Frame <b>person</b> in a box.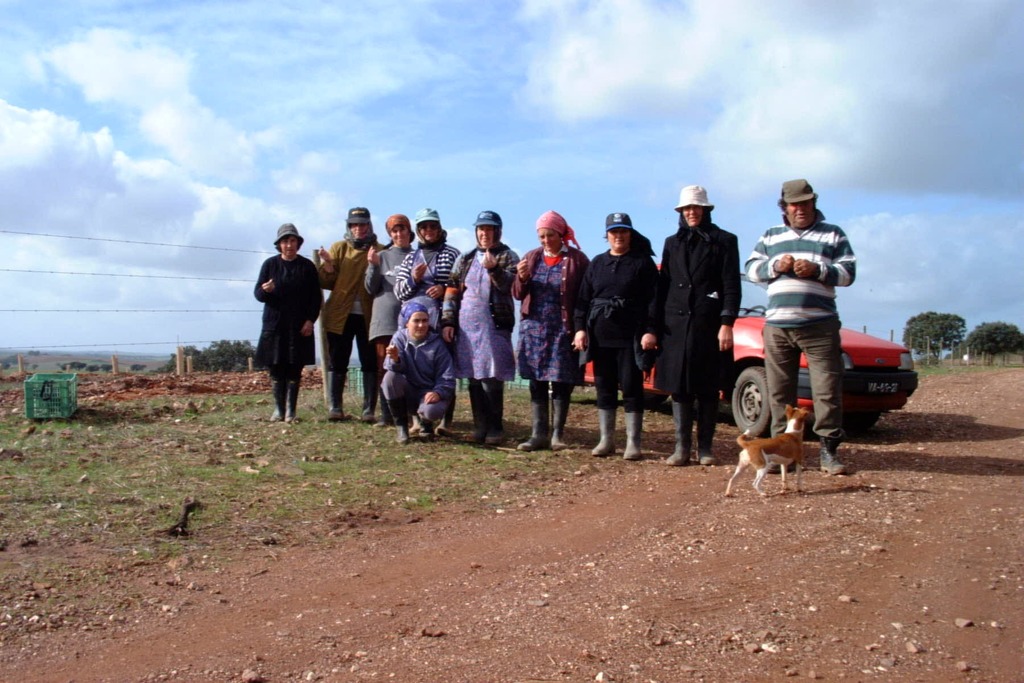
(x1=745, y1=176, x2=859, y2=483).
